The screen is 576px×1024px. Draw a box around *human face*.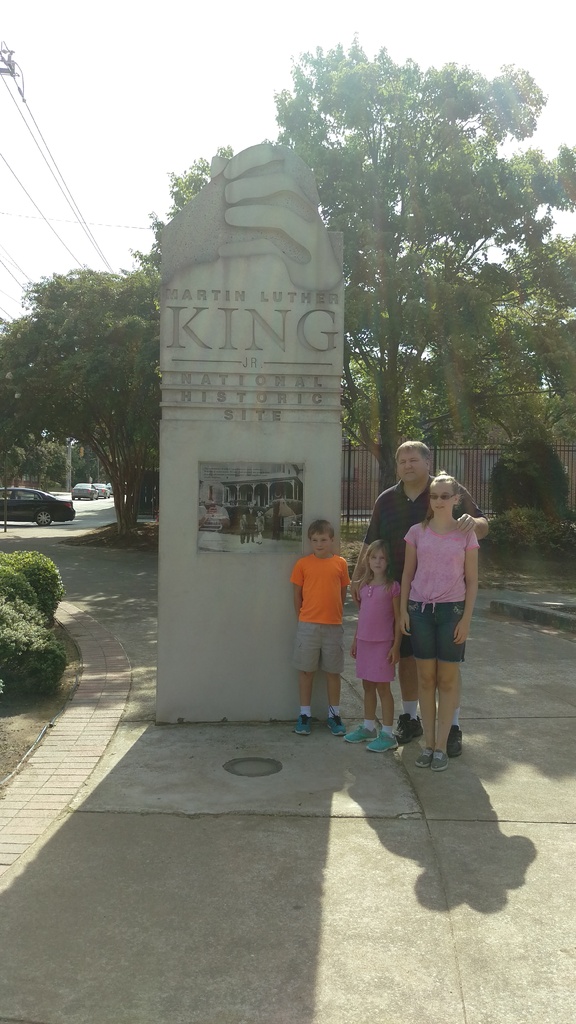
crop(309, 533, 332, 552).
